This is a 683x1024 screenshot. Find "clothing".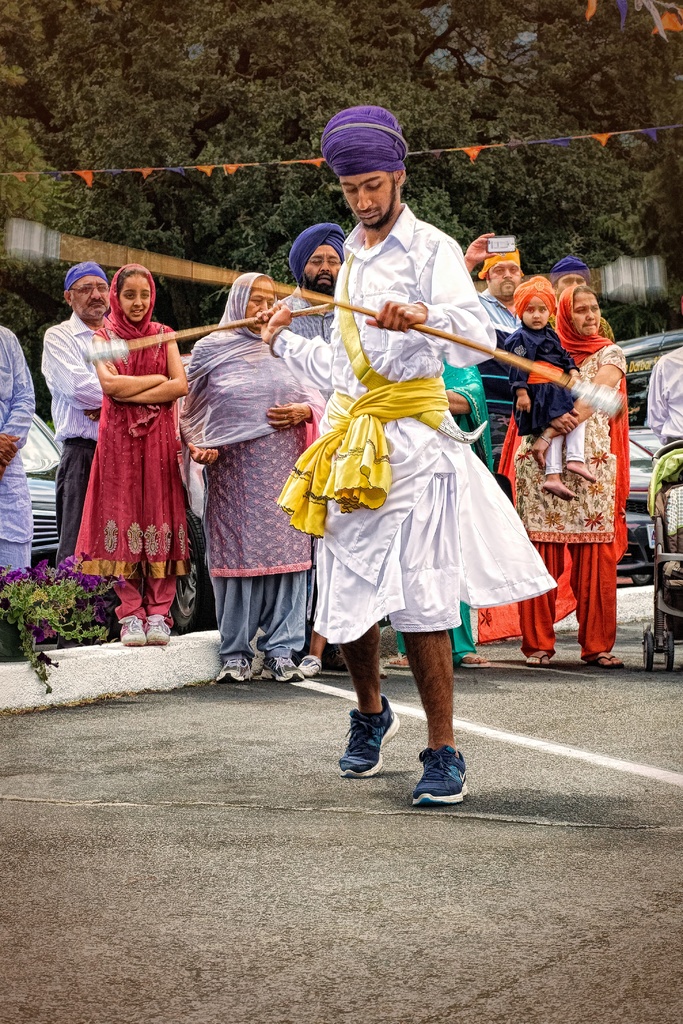
Bounding box: pyautogui.locateOnScreen(0, 328, 35, 599).
